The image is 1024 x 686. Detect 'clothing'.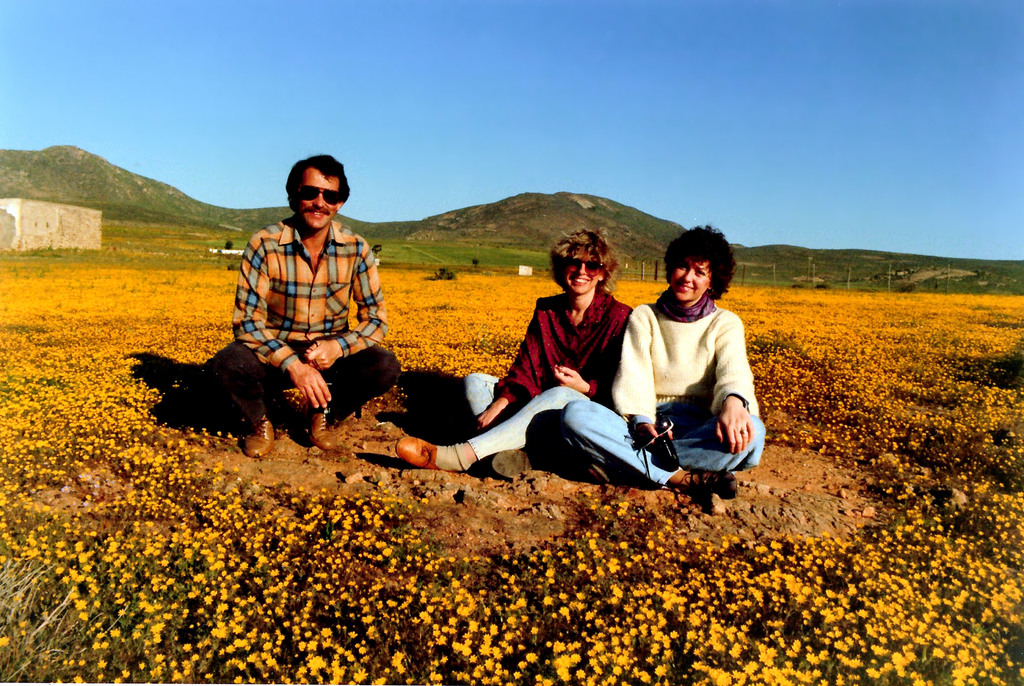
Detection: <region>184, 219, 412, 443</region>.
